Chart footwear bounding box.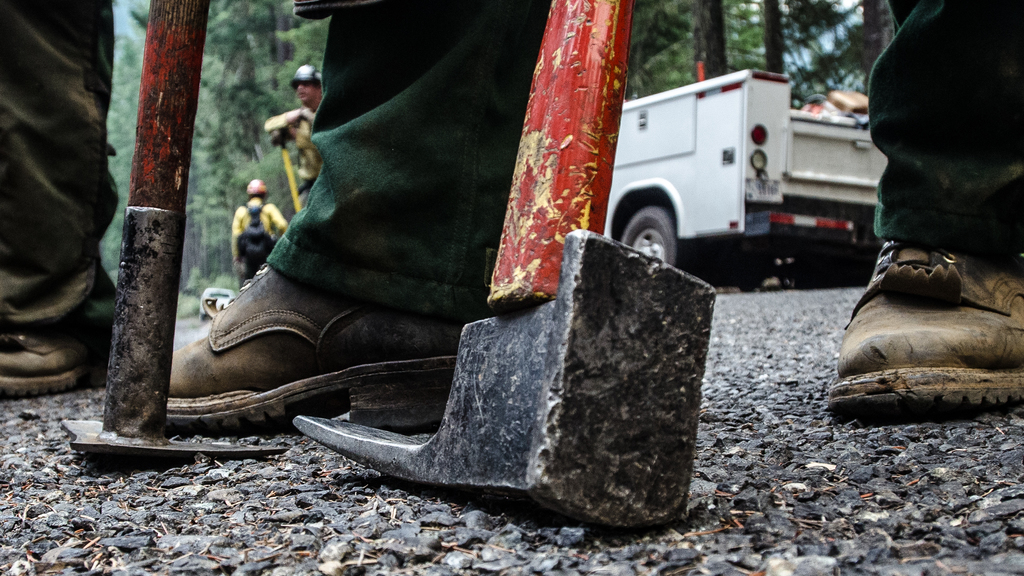
Charted: (0,333,116,392).
